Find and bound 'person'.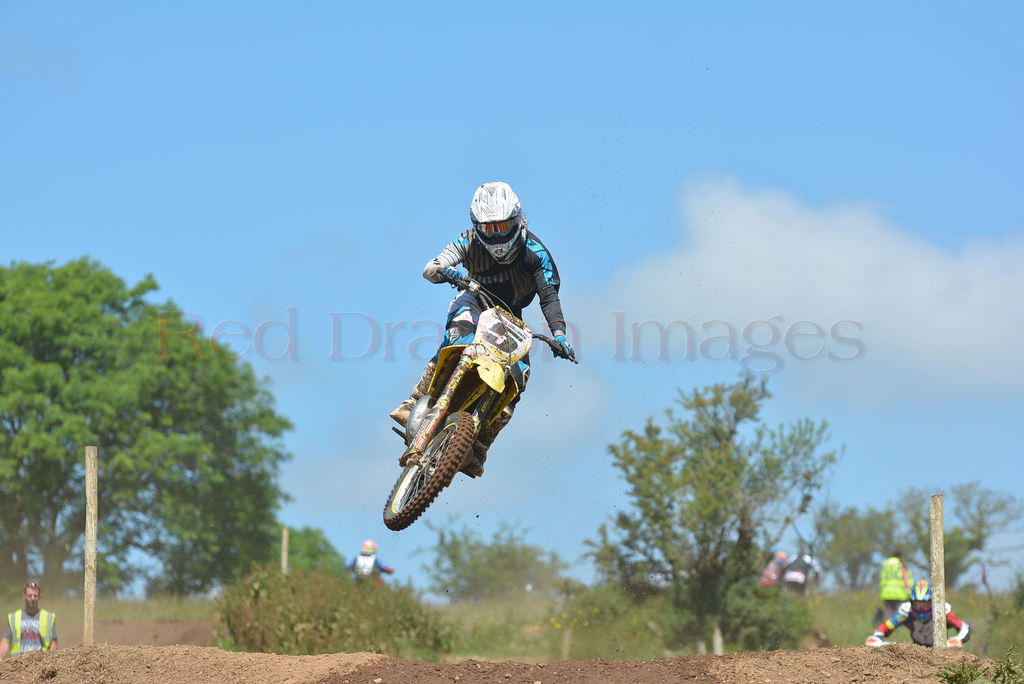
Bound: [870,550,911,655].
